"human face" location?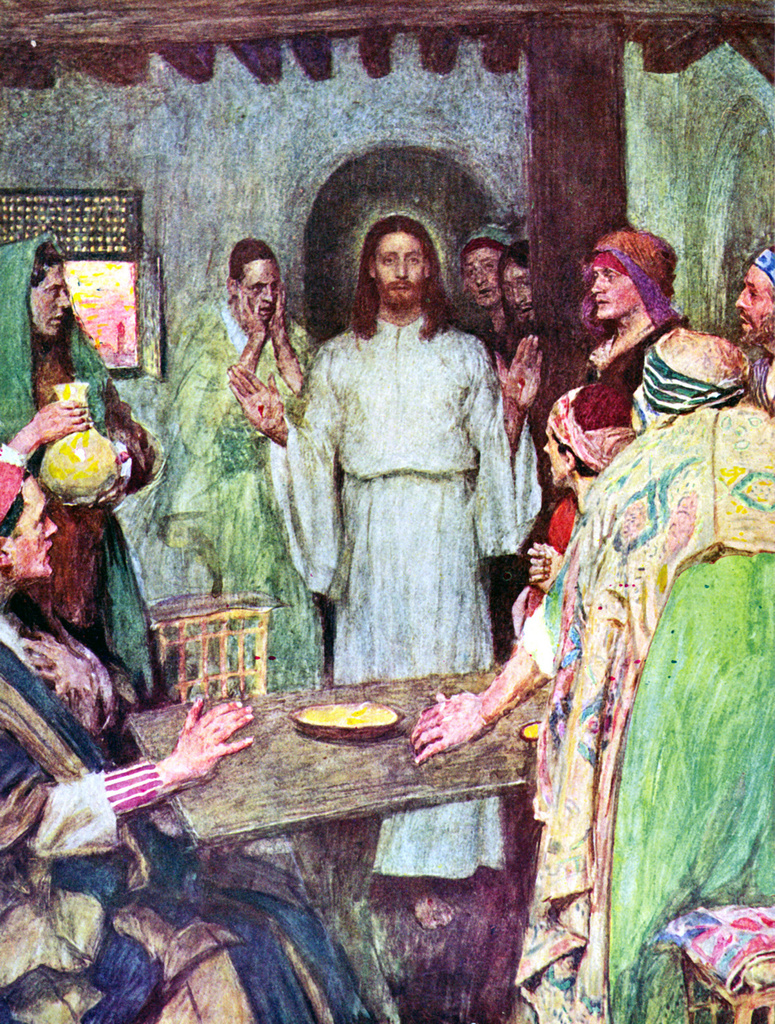
461,245,502,311
